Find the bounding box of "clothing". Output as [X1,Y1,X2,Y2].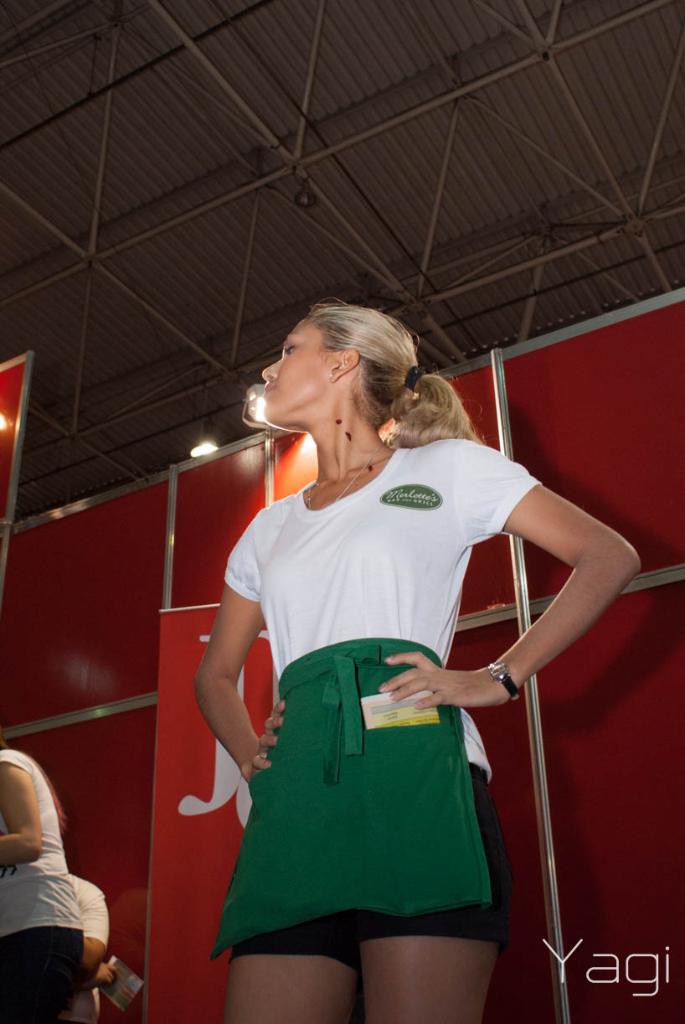
[5,773,115,1014].
